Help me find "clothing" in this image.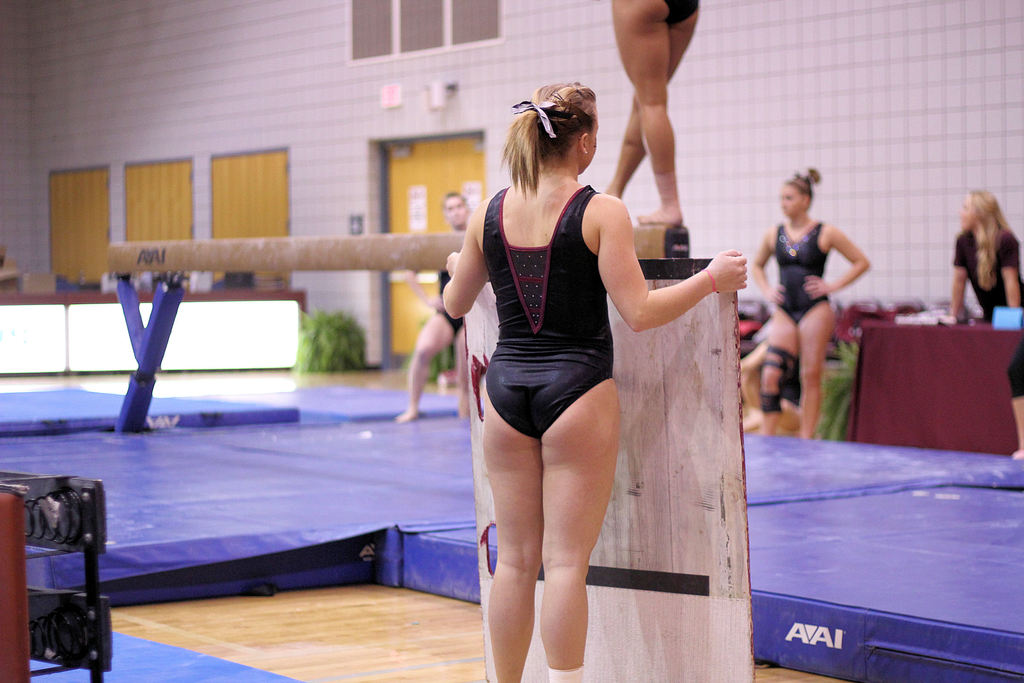
Found it: 1009/340/1023/399.
